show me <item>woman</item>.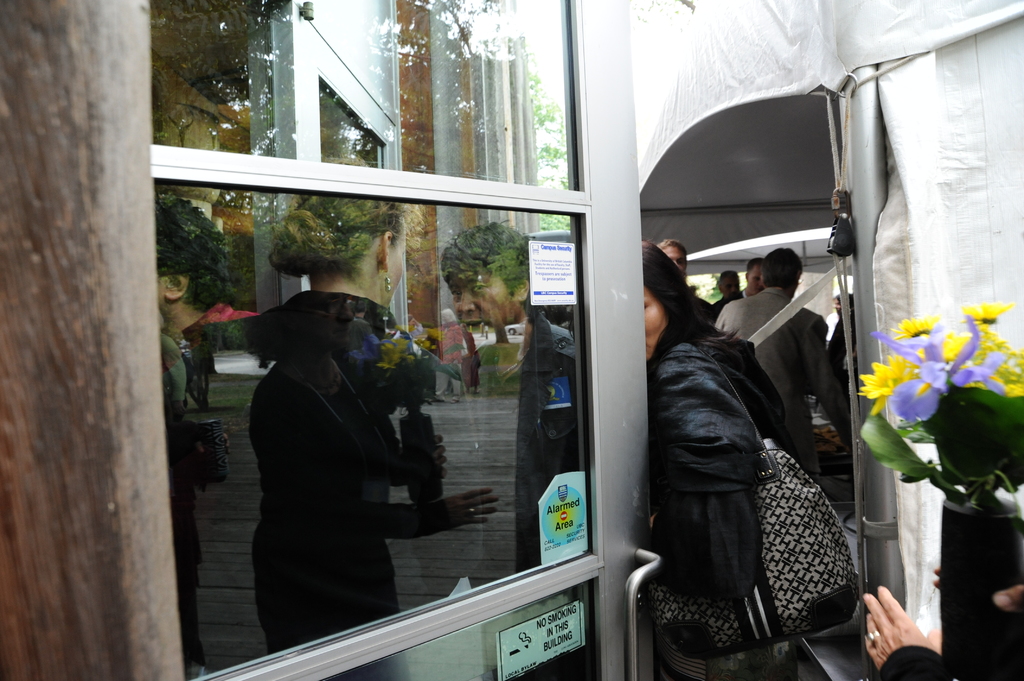
<item>woman</item> is here: box(628, 233, 797, 680).
